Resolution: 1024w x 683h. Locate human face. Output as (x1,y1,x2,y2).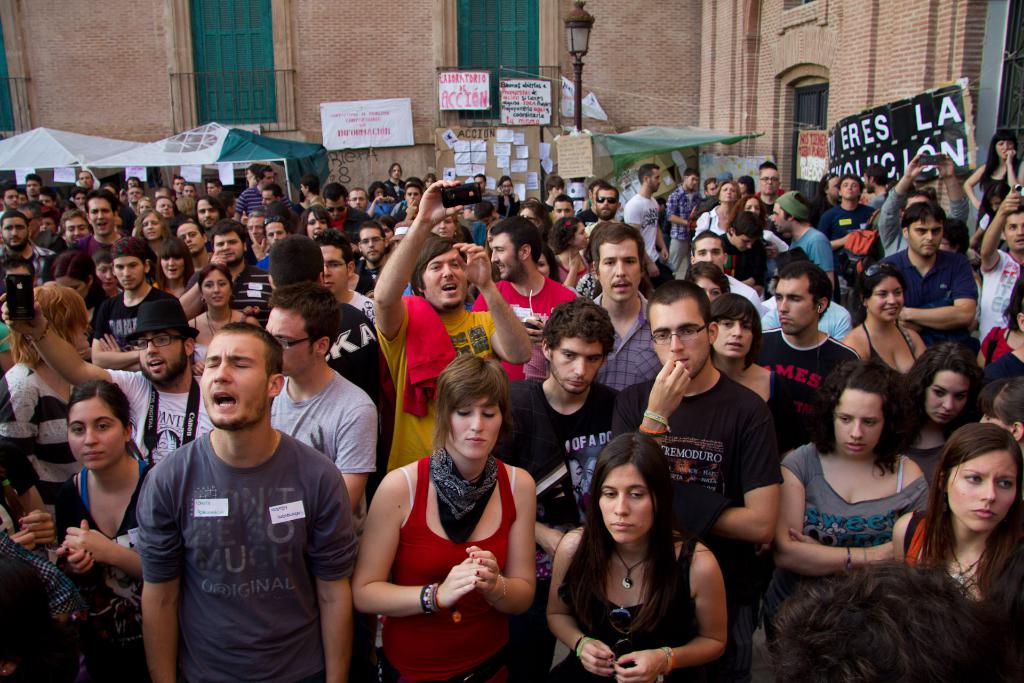
(79,172,94,189).
